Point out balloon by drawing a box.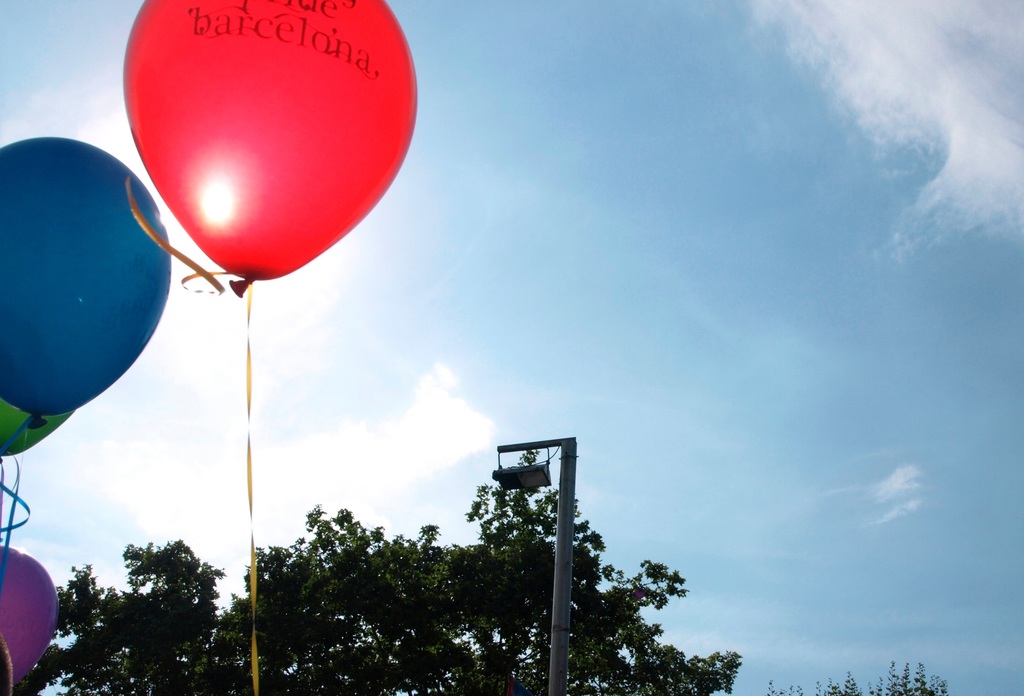
box(0, 403, 73, 457).
